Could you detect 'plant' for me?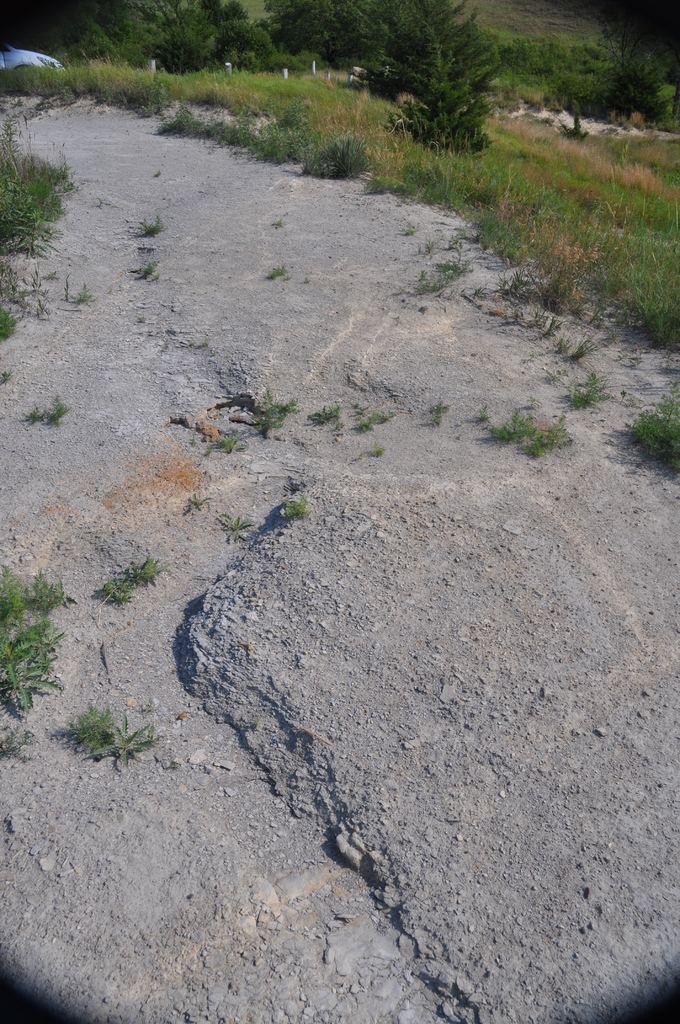
Detection result: [492,397,569,456].
